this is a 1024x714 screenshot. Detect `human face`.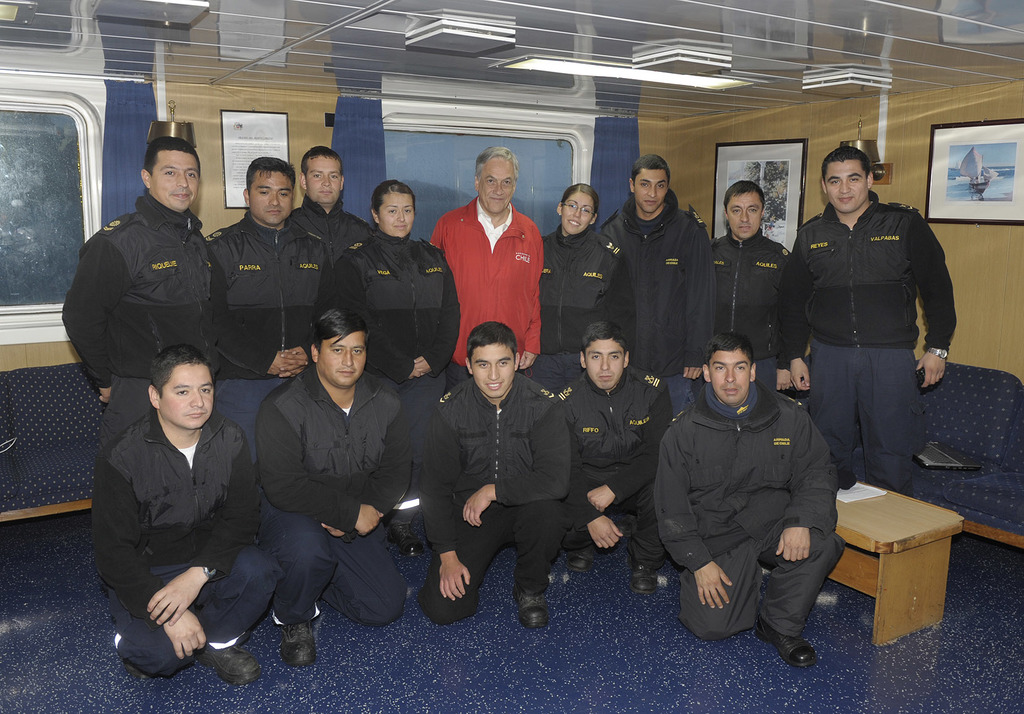
bbox(824, 163, 867, 215).
